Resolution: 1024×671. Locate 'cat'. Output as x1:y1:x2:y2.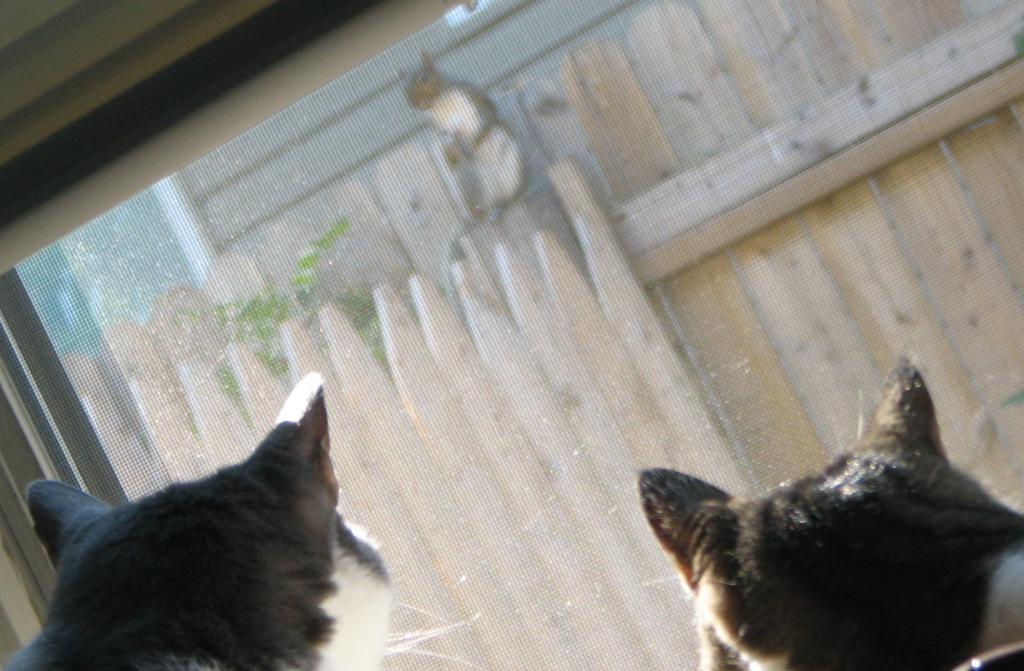
630:358:1023:670.
